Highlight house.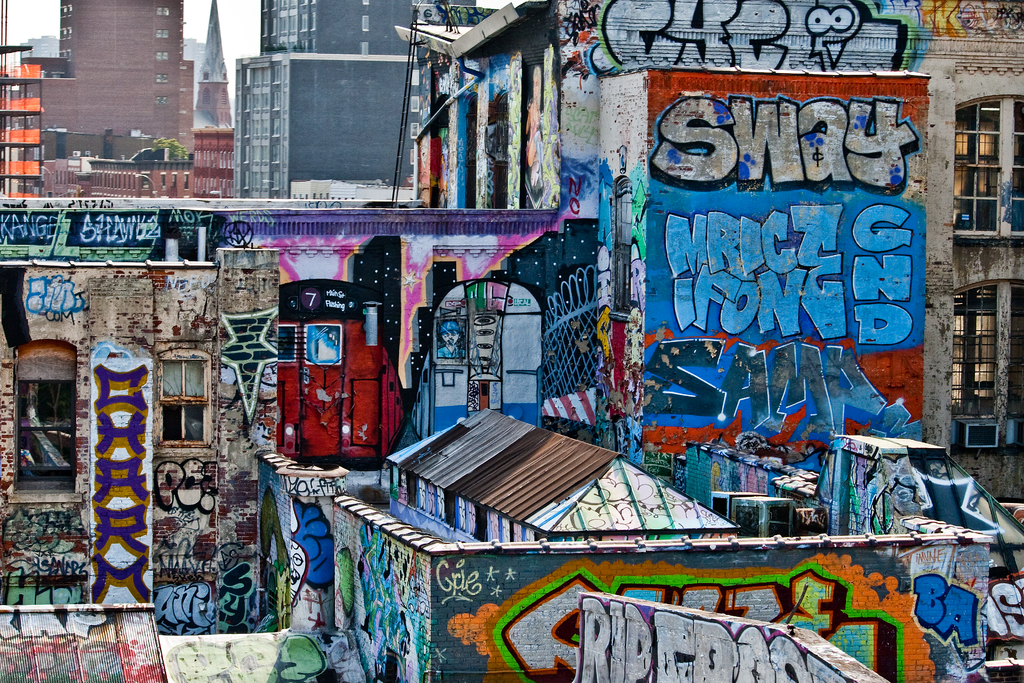
Highlighted region: Rect(158, 625, 374, 682).
